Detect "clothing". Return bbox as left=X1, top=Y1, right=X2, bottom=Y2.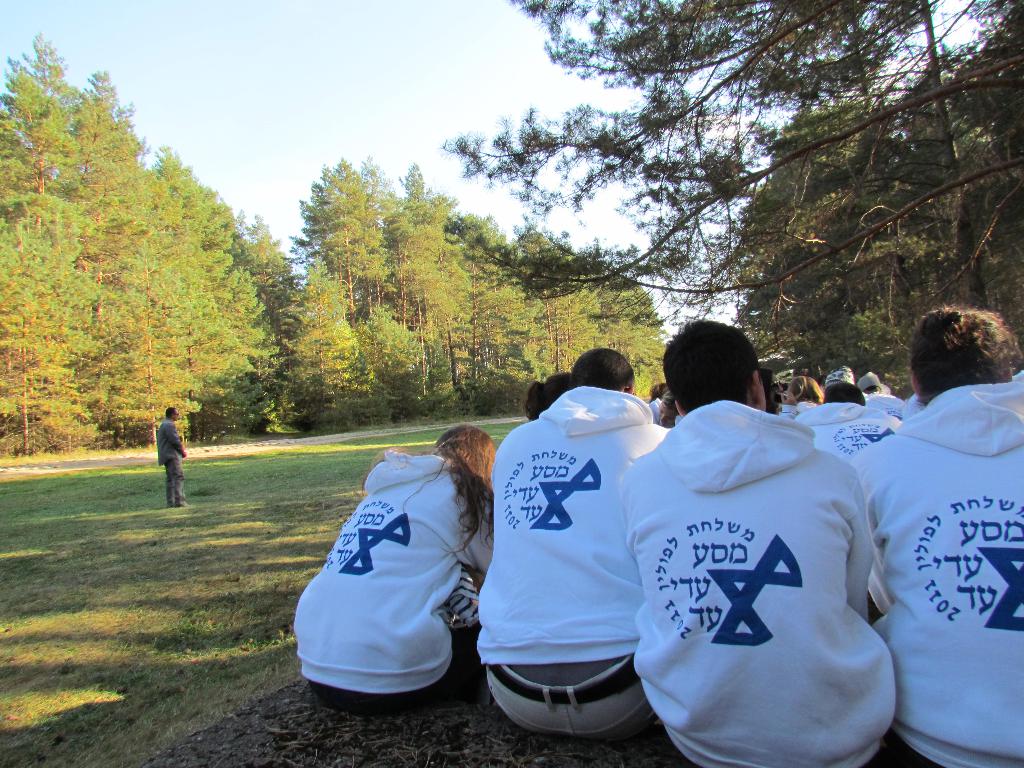
left=294, top=392, right=1023, bottom=767.
